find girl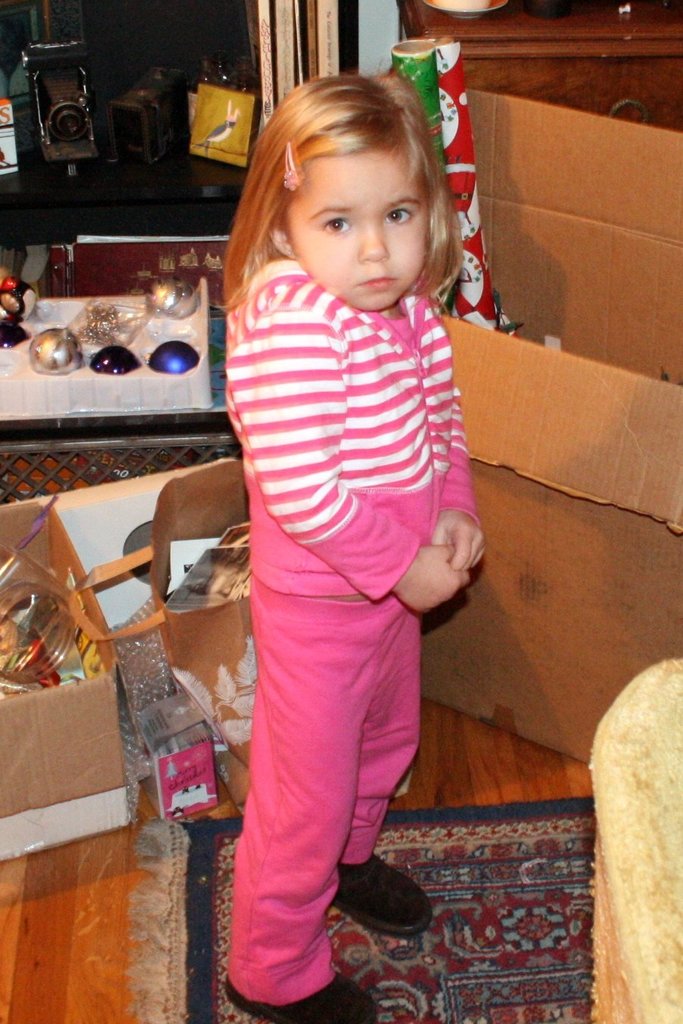
(x1=211, y1=69, x2=491, y2=1023)
